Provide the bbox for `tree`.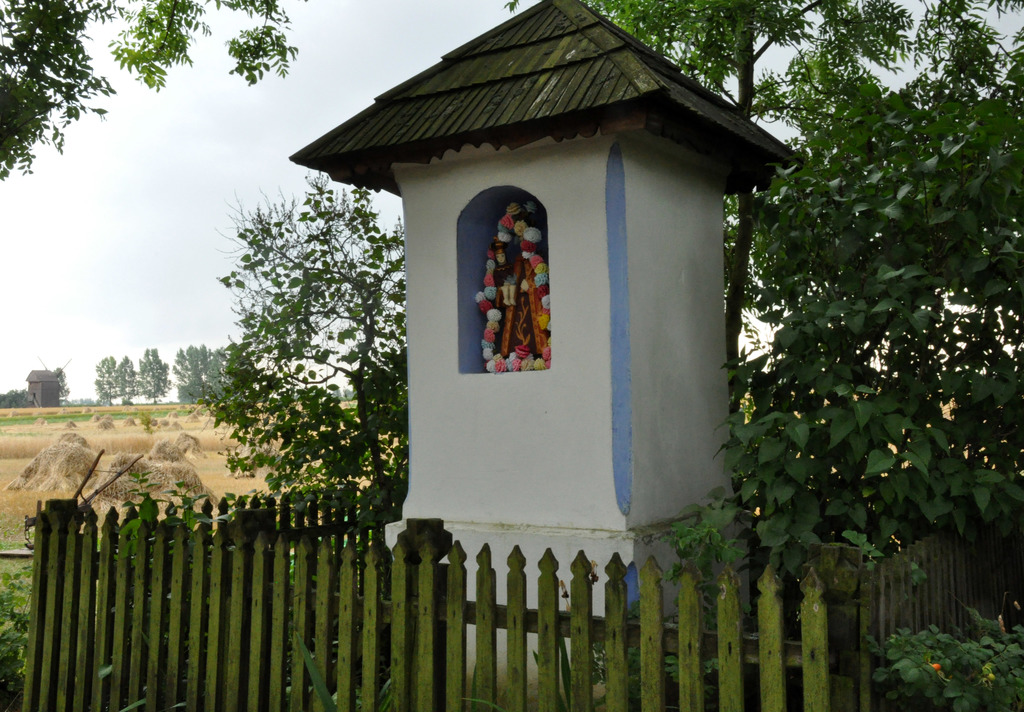
114 355 136 401.
